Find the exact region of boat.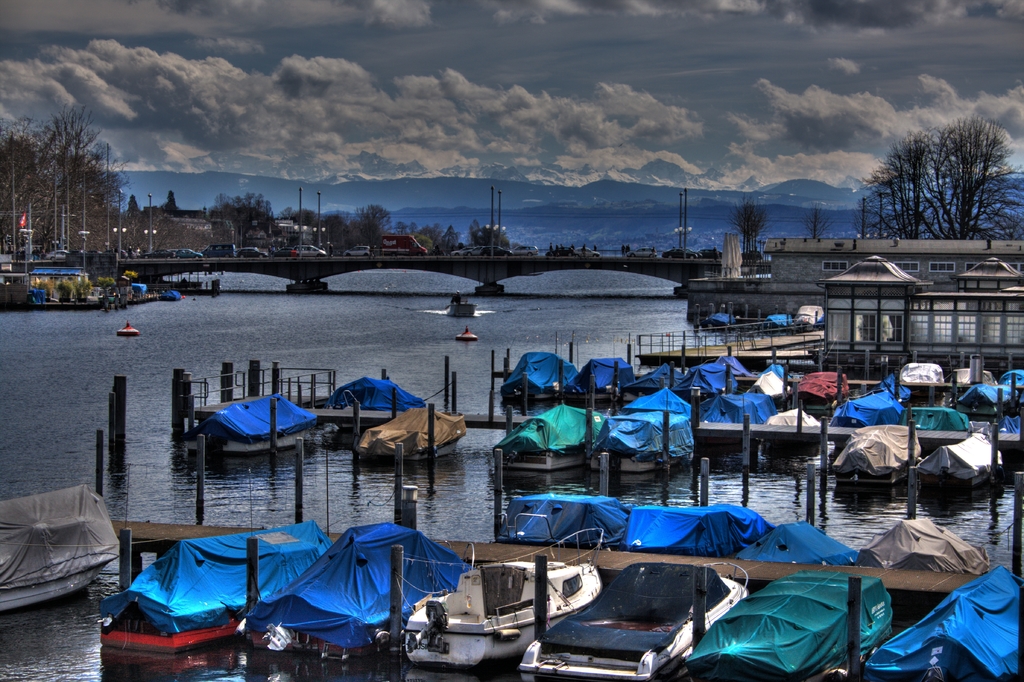
Exact region: box=[948, 386, 1010, 425].
